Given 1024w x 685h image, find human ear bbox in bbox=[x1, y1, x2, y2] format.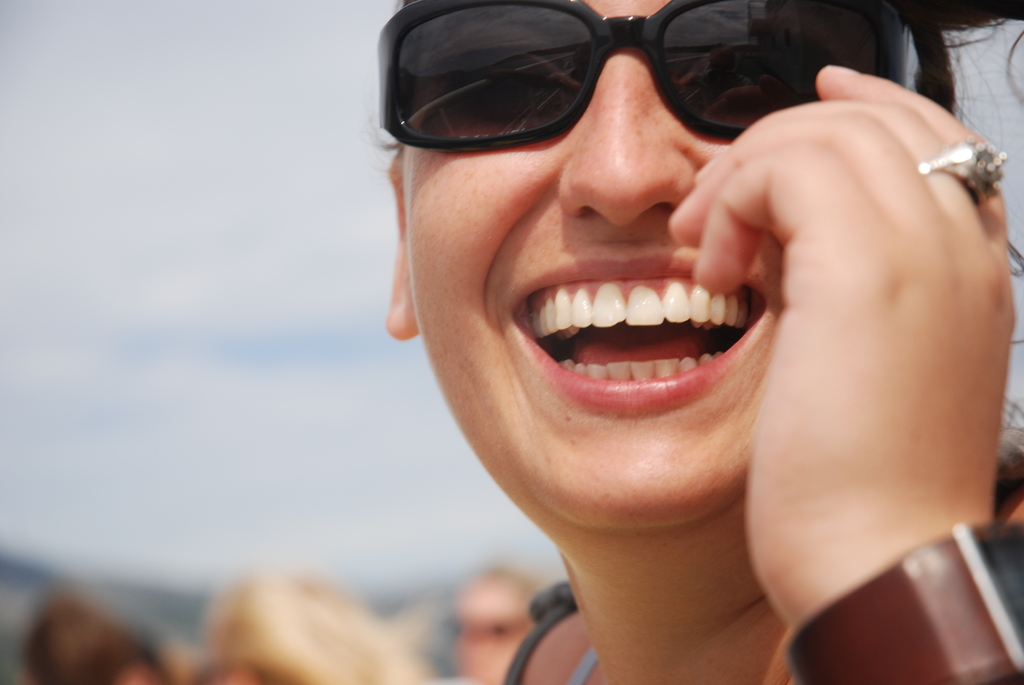
bbox=[388, 152, 419, 341].
